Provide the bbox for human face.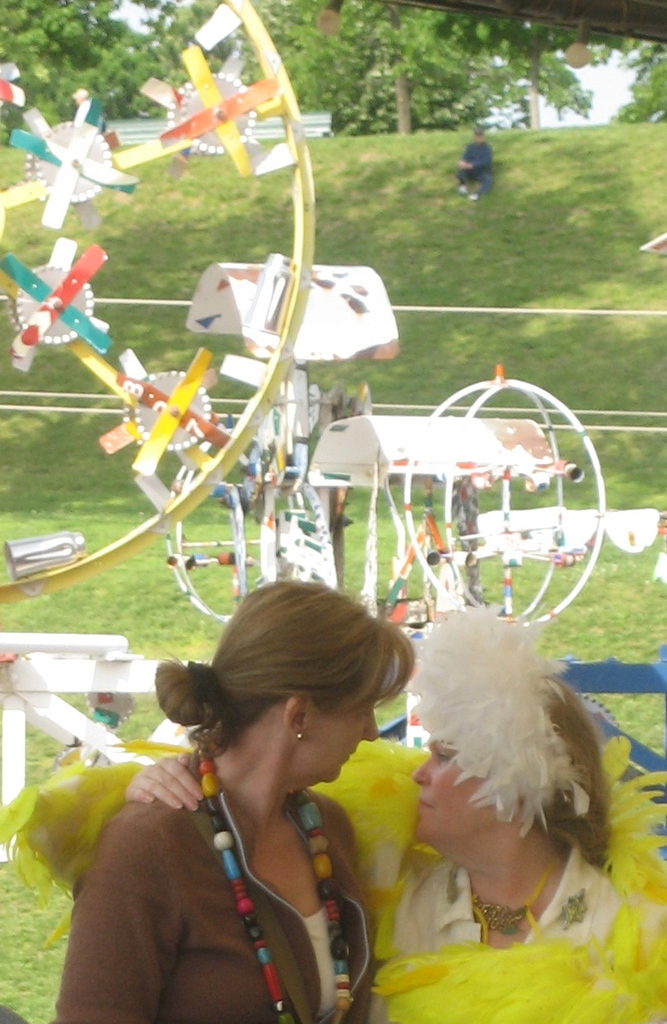
{"left": 409, "top": 718, "right": 497, "bottom": 845}.
